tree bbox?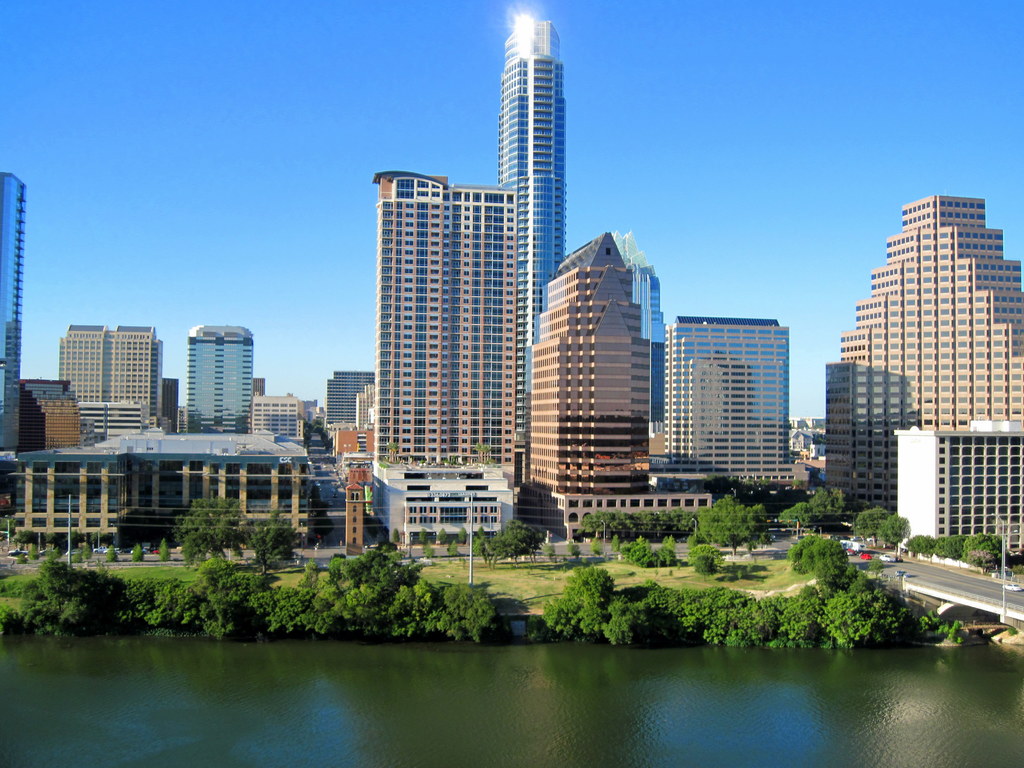
l=177, t=524, r=227, b=564
